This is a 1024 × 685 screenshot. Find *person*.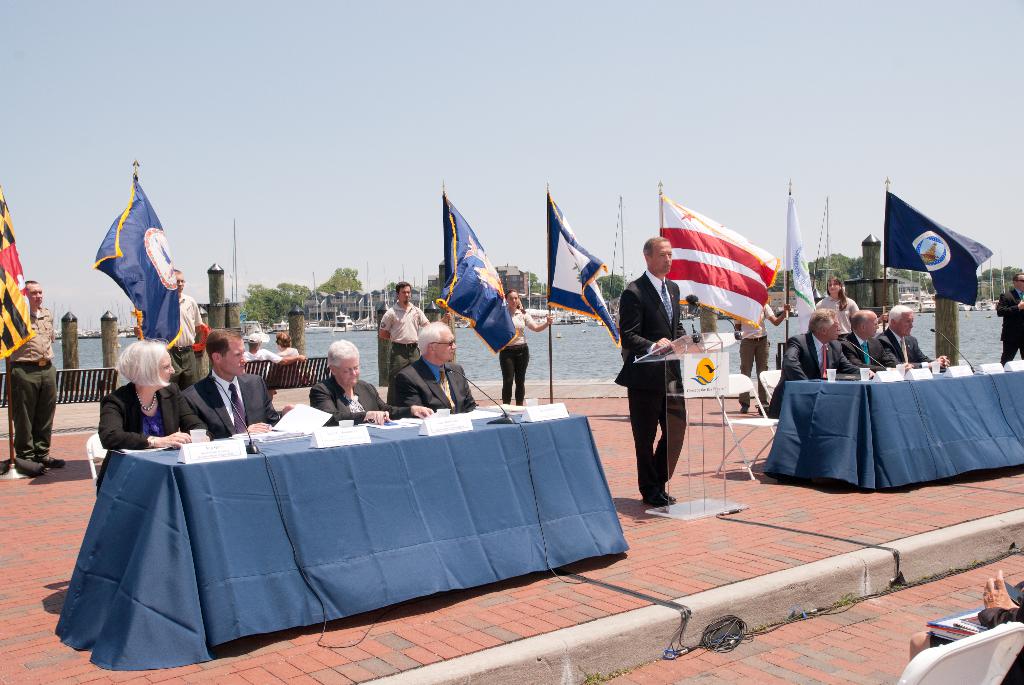
Bounding box: bbox(375, 282, 434, 366).
